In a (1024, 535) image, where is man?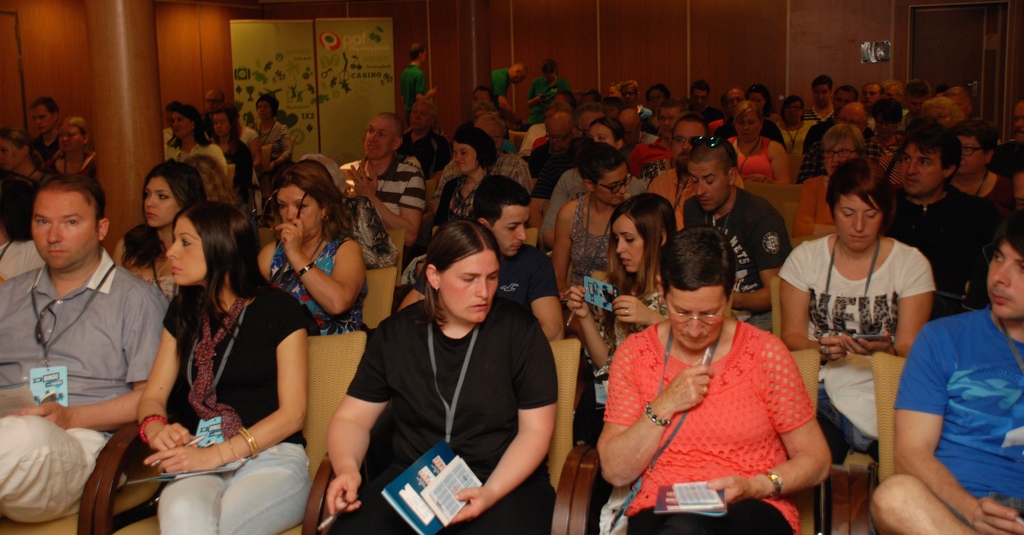
box=[531, 113, 588, 208].
